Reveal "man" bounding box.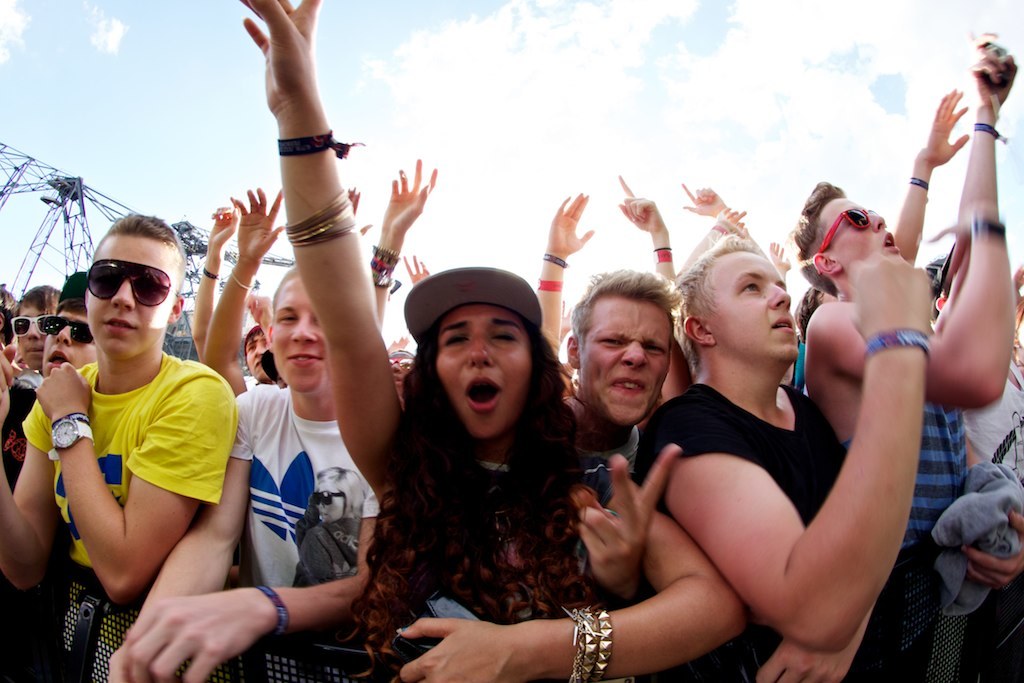
Revealed: bbox=[561, 266, 679, 603].
